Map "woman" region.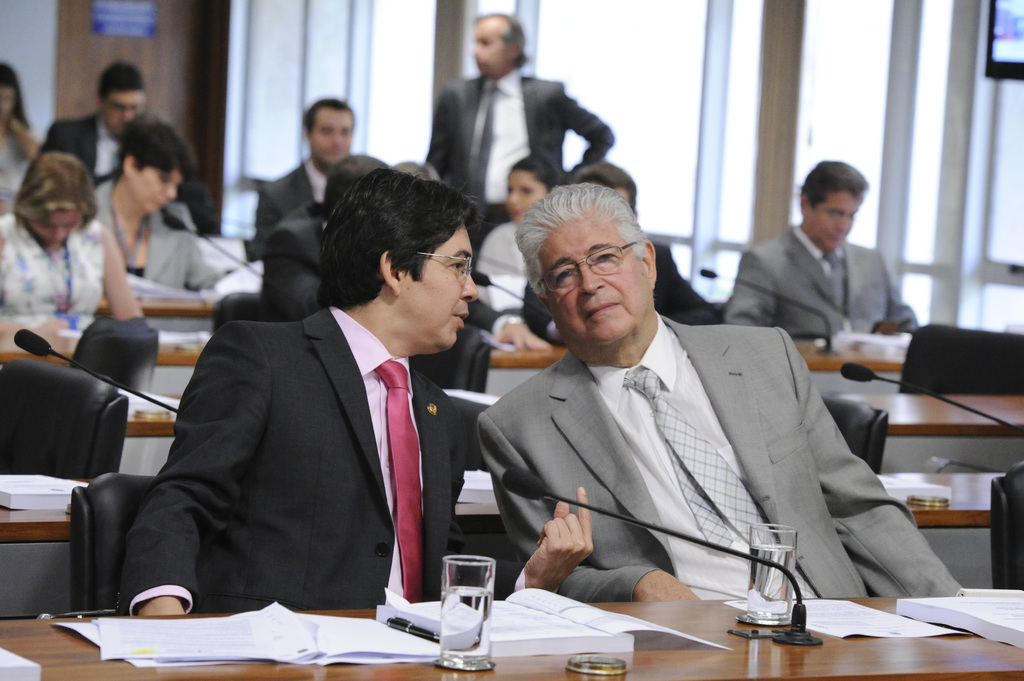
Mapped to region(0, 67, 53, 223).
